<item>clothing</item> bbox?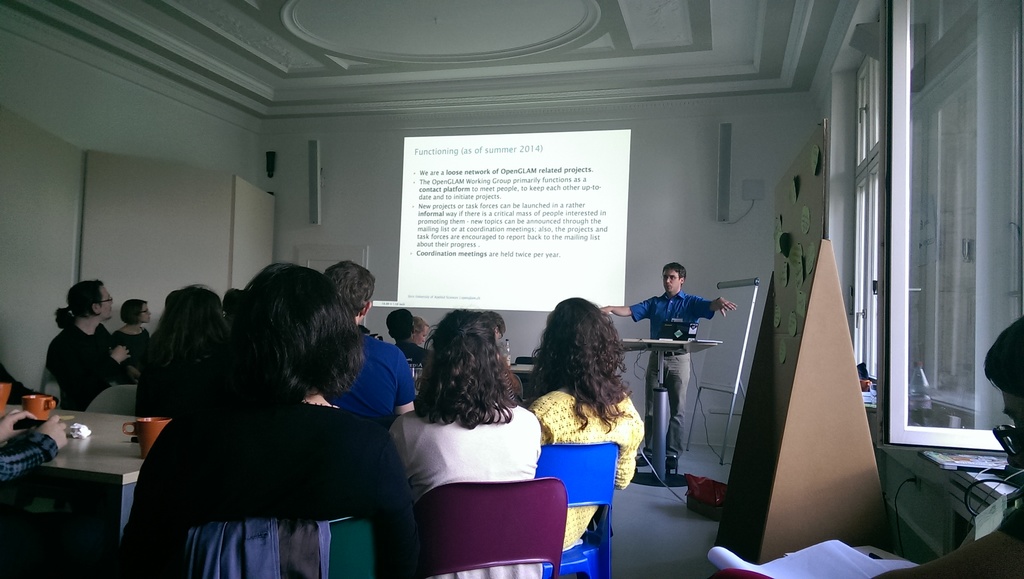
Rect(639, 346, 690, 466)
